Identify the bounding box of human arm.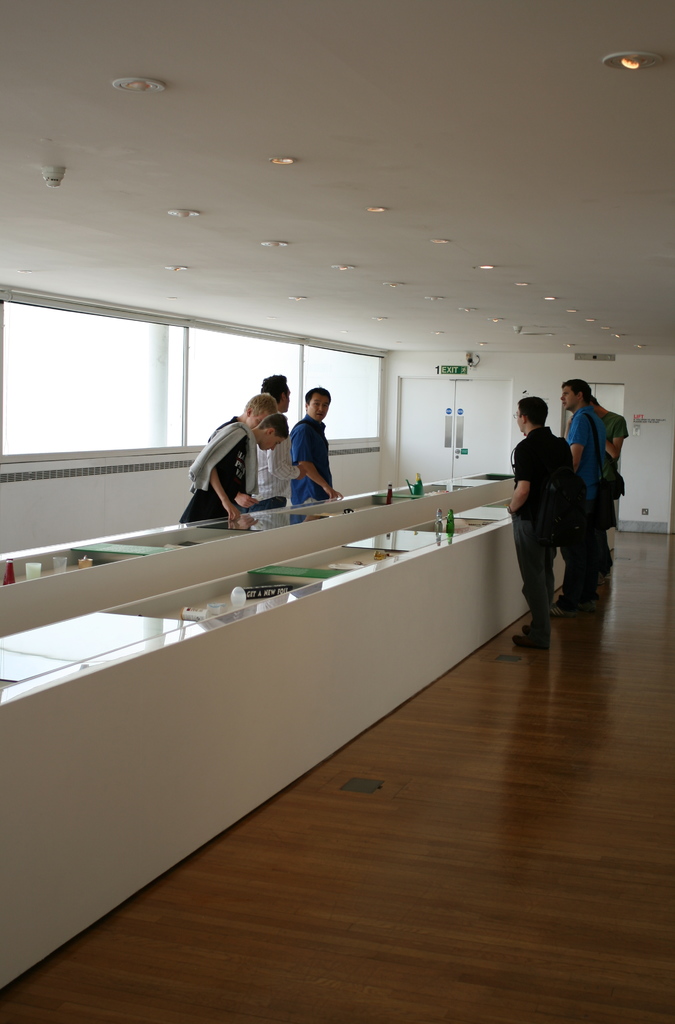
x1=567 y1=410 x2=590 y2=481.
